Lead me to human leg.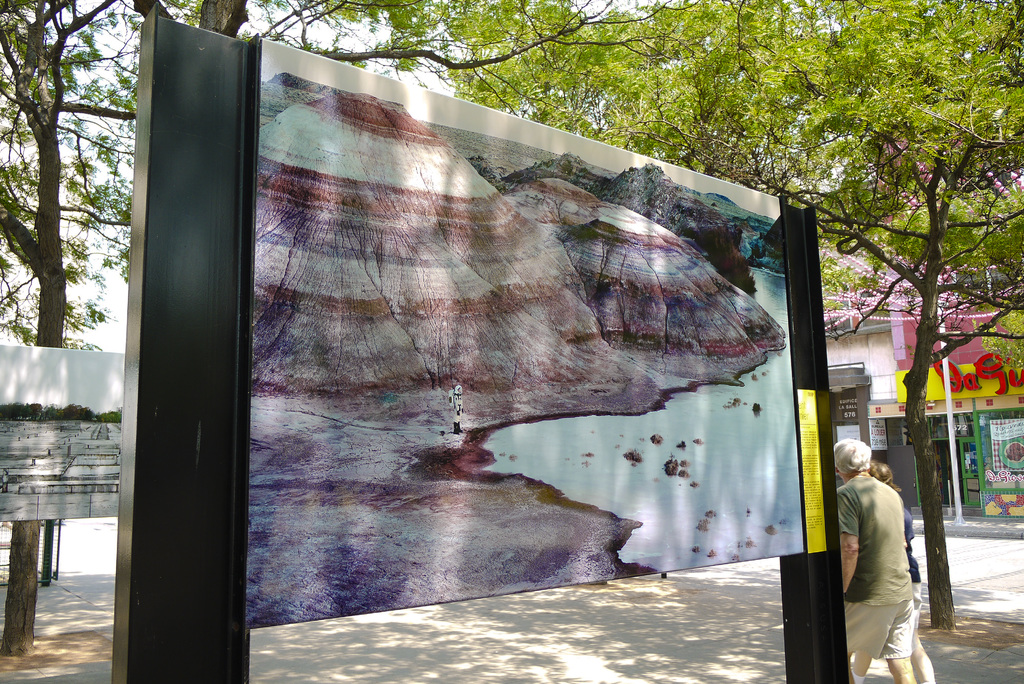
Lead to [845, 600, 867, 683].
